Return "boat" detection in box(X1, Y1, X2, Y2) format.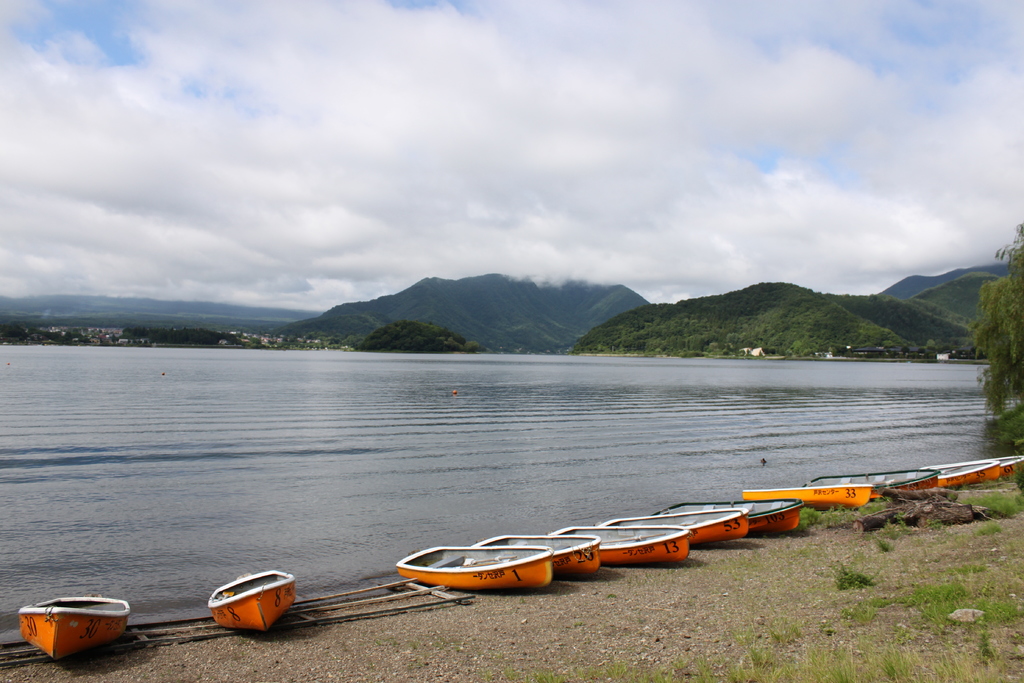
box(203, 565, 296, 636).
